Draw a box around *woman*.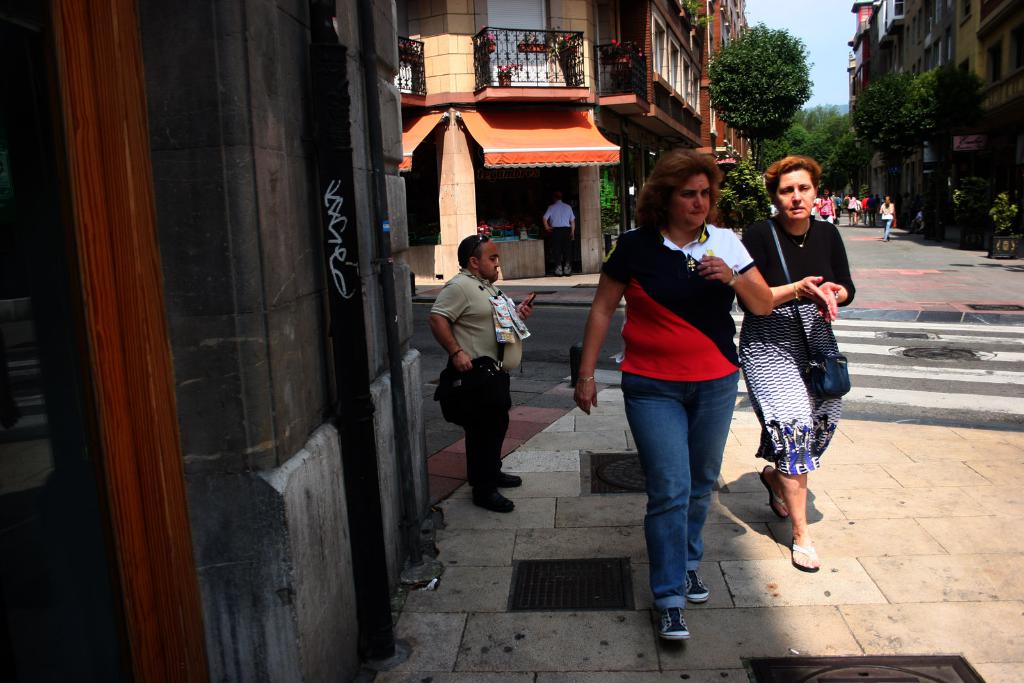
bbox(879, 195, 894, 240).
